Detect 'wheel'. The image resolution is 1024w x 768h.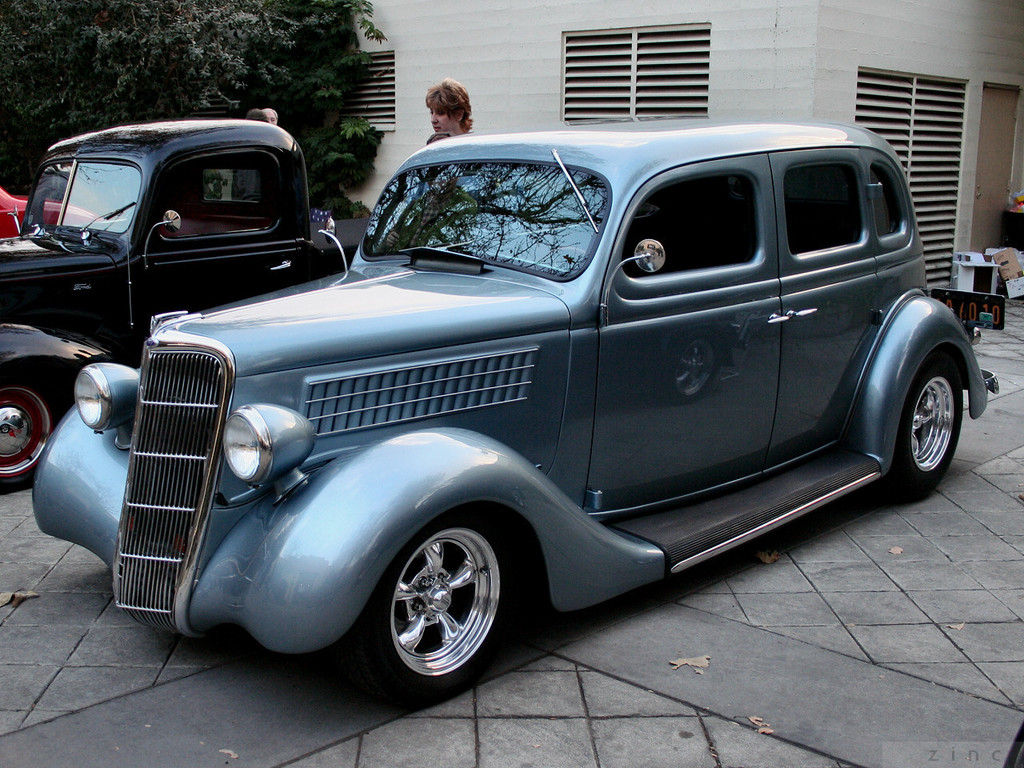
rect(0, 372, 62, 492).
